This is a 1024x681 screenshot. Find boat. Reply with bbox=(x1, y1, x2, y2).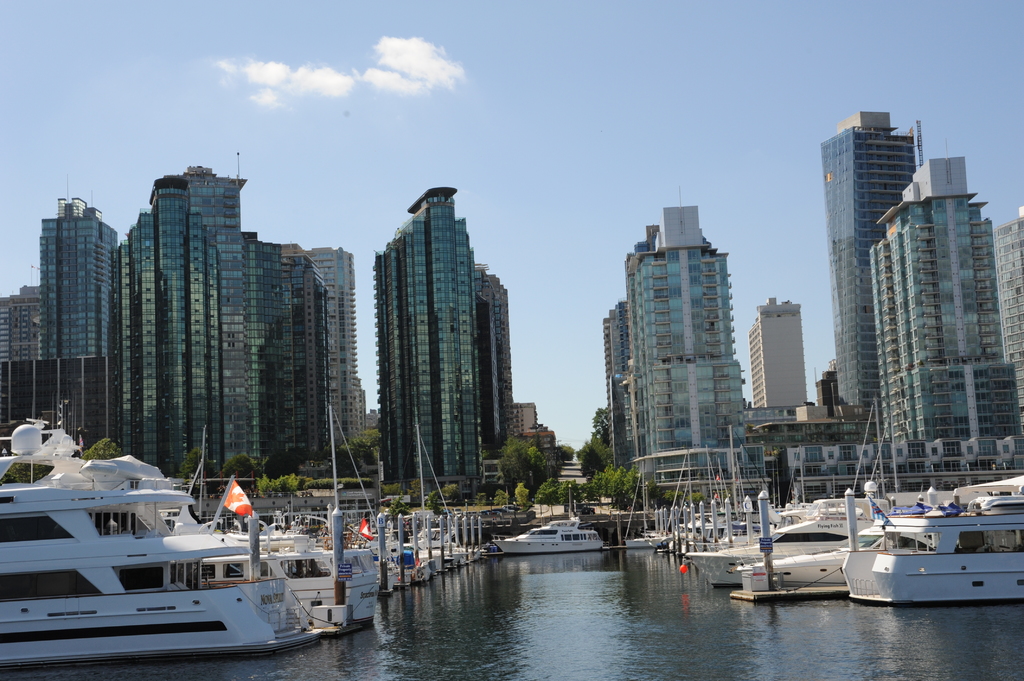
bbox=(483, 485, 605, 556).
